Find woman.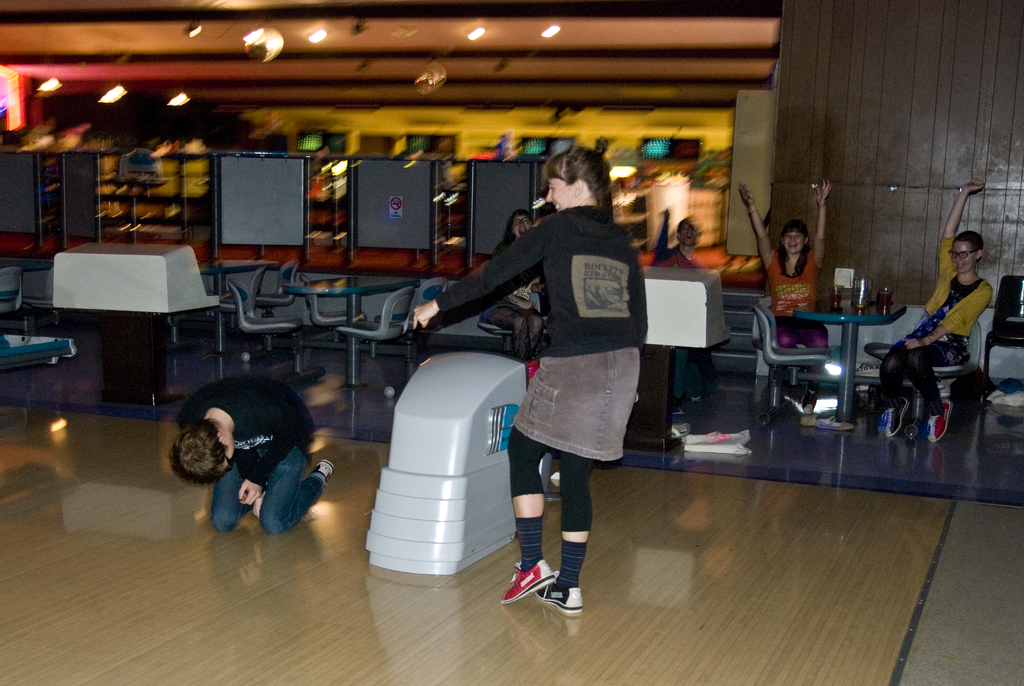
bbox(735, 185, 834, 373).
